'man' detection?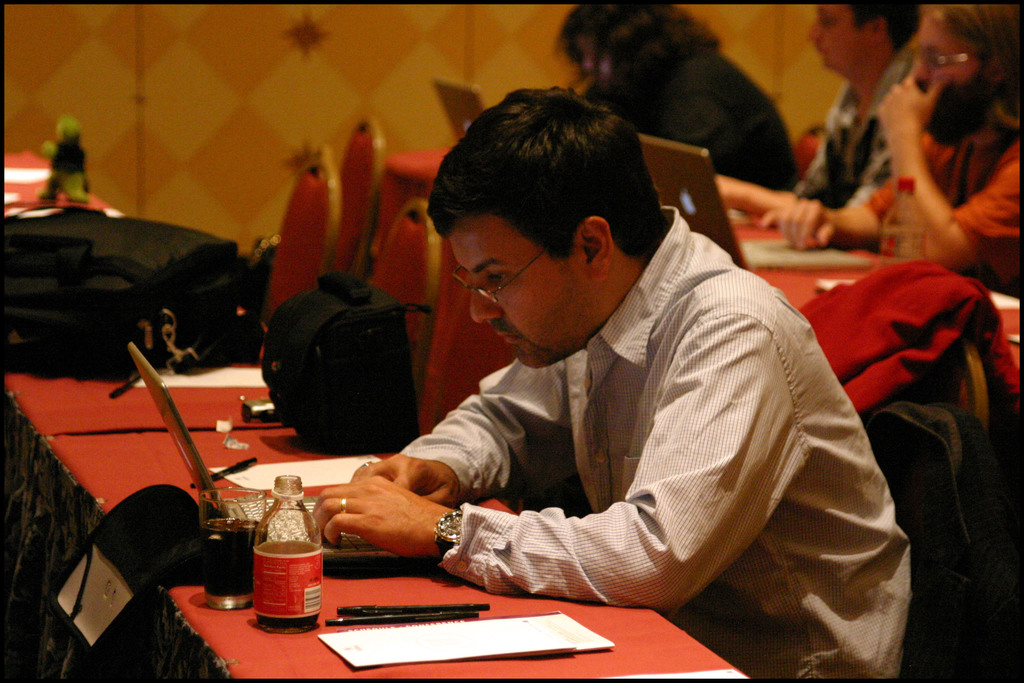
<bbox>295, 78, 919, 634</bbox>
